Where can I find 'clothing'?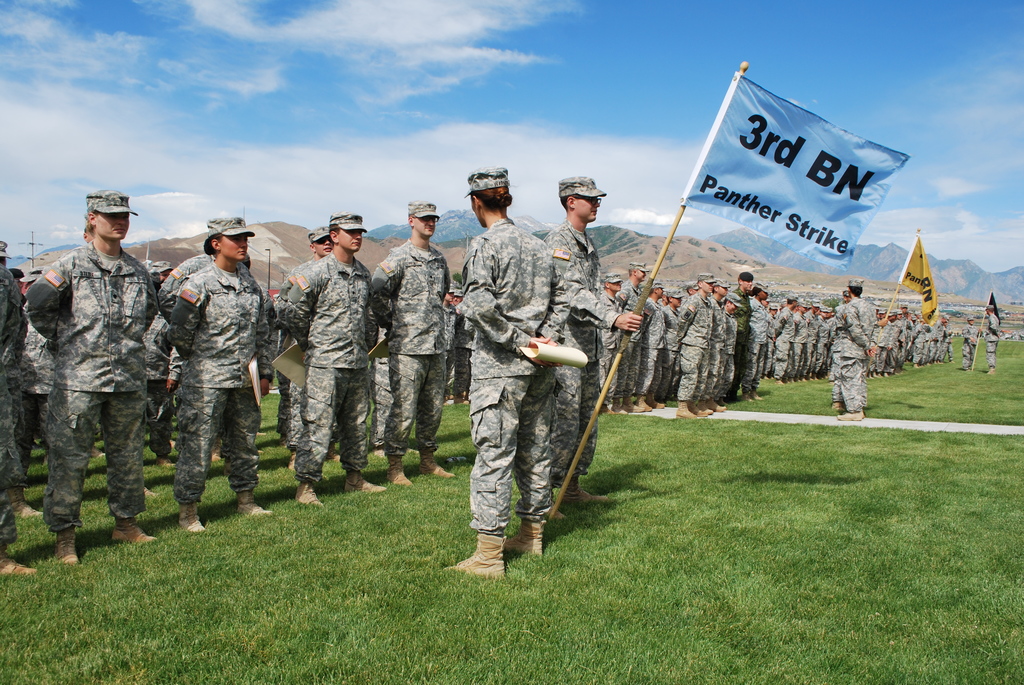
You can find it at select_region(10, 197, 163, 561).
